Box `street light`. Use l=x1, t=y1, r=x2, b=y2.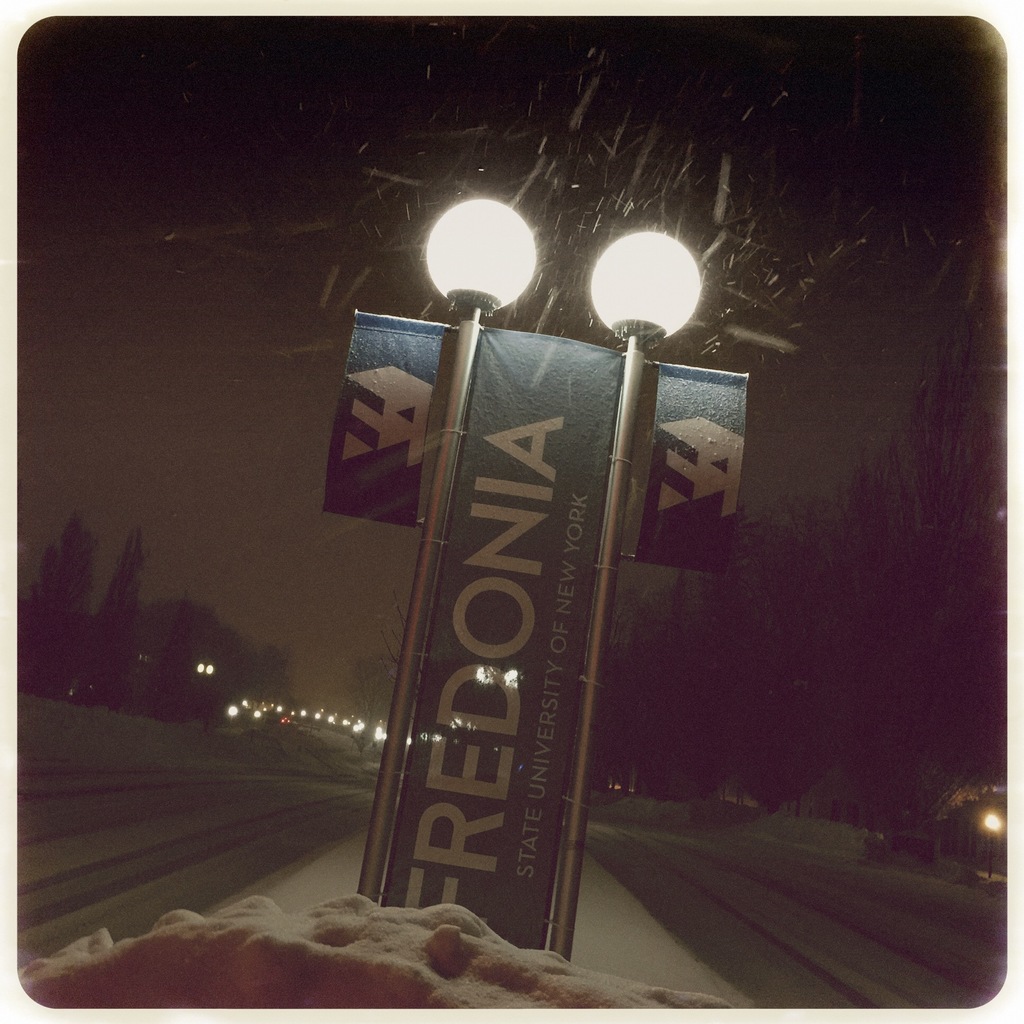
l=349, t=195, r=550, b=904.
